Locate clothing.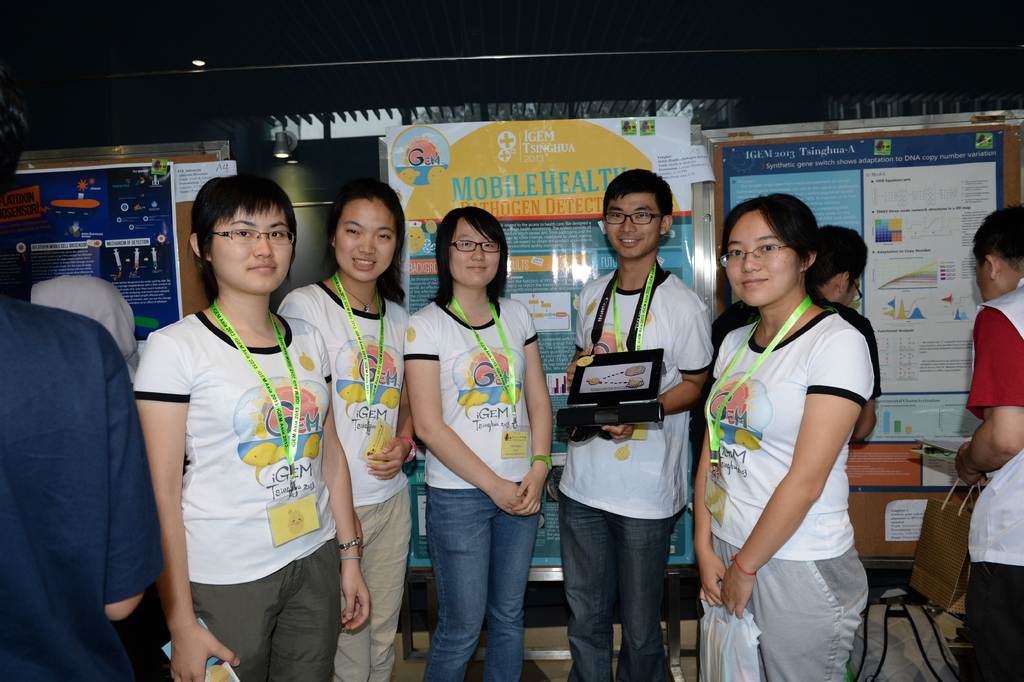
Bounding box: 717, 262, 882, 649.
